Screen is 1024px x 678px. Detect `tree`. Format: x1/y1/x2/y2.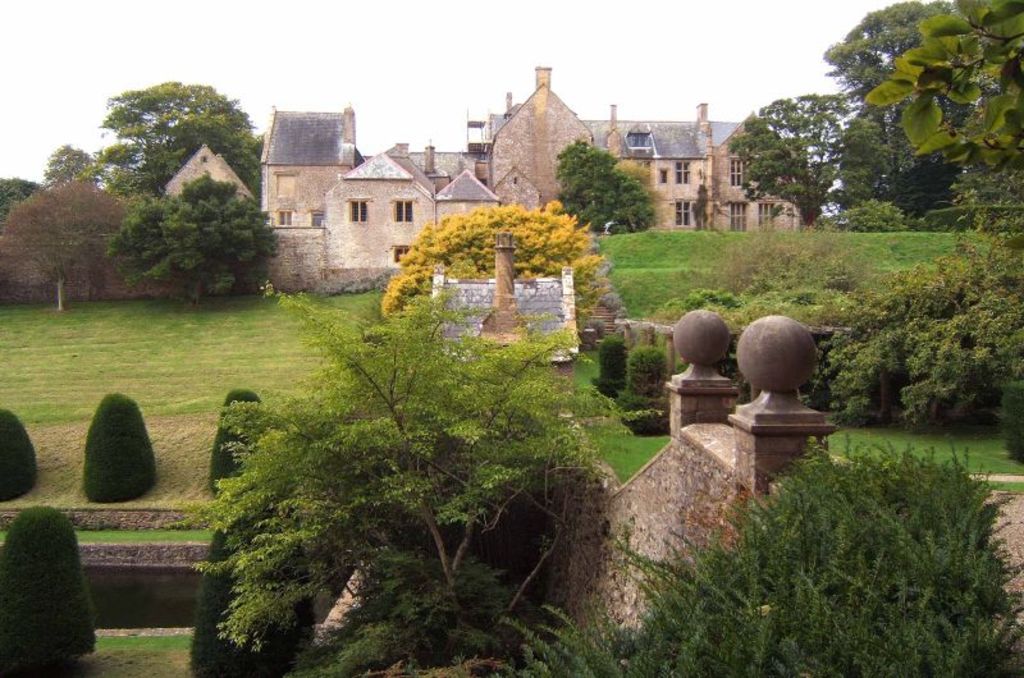
736/93/858/232.
